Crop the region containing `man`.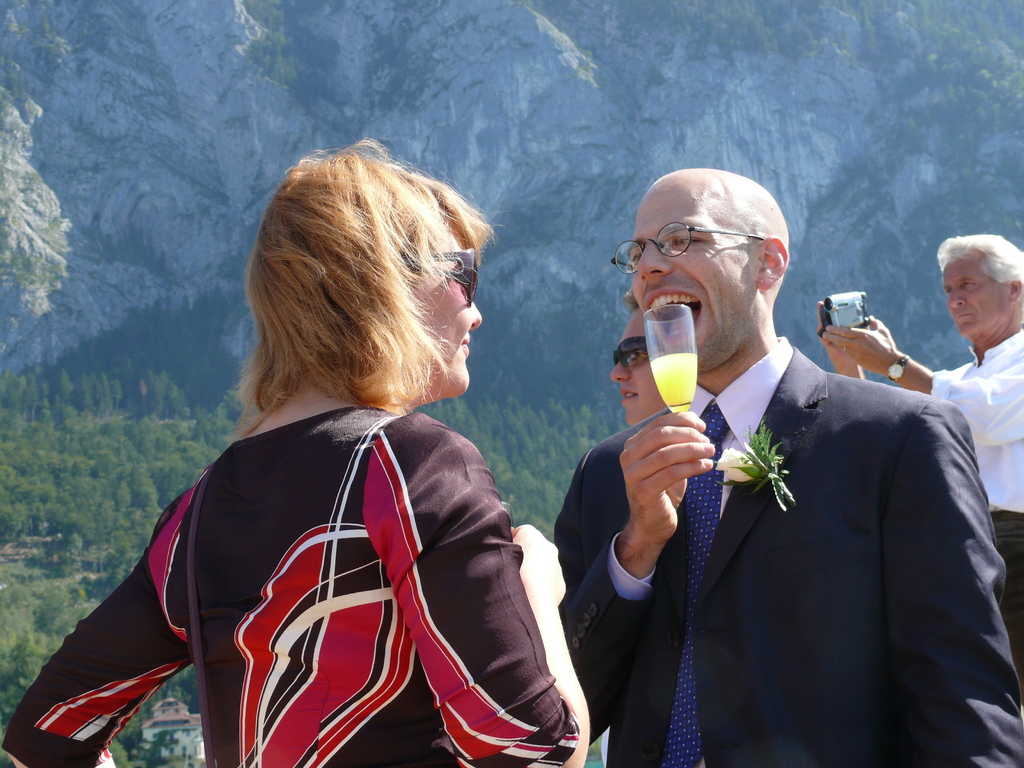
Crop region: crop(810, 237, 1023, 691).
